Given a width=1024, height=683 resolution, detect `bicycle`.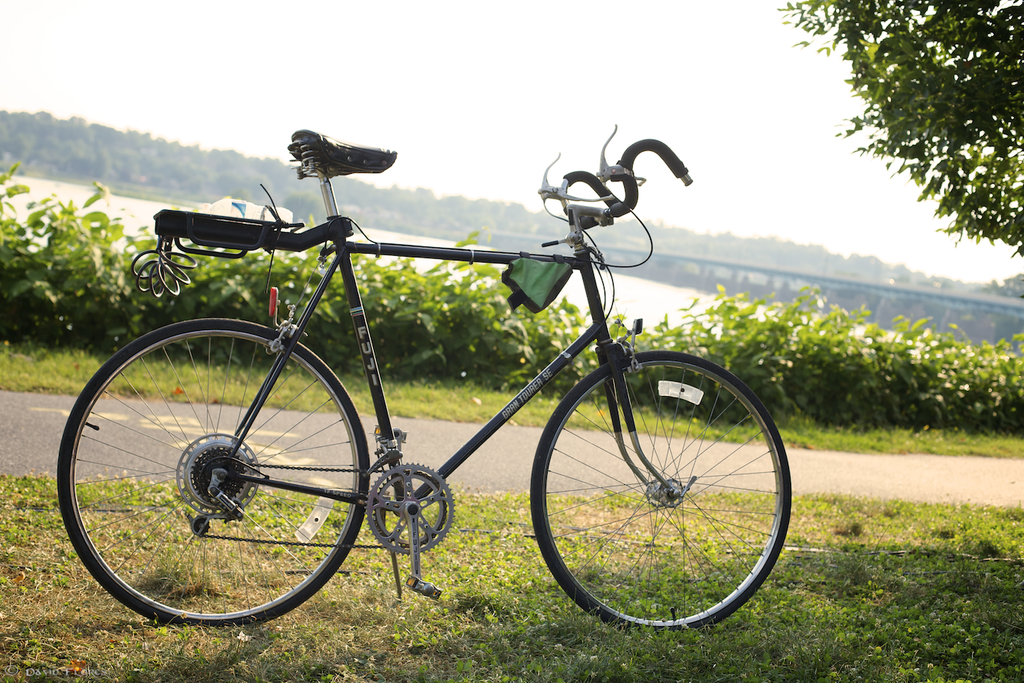
box(55, 118, 788, 622).
